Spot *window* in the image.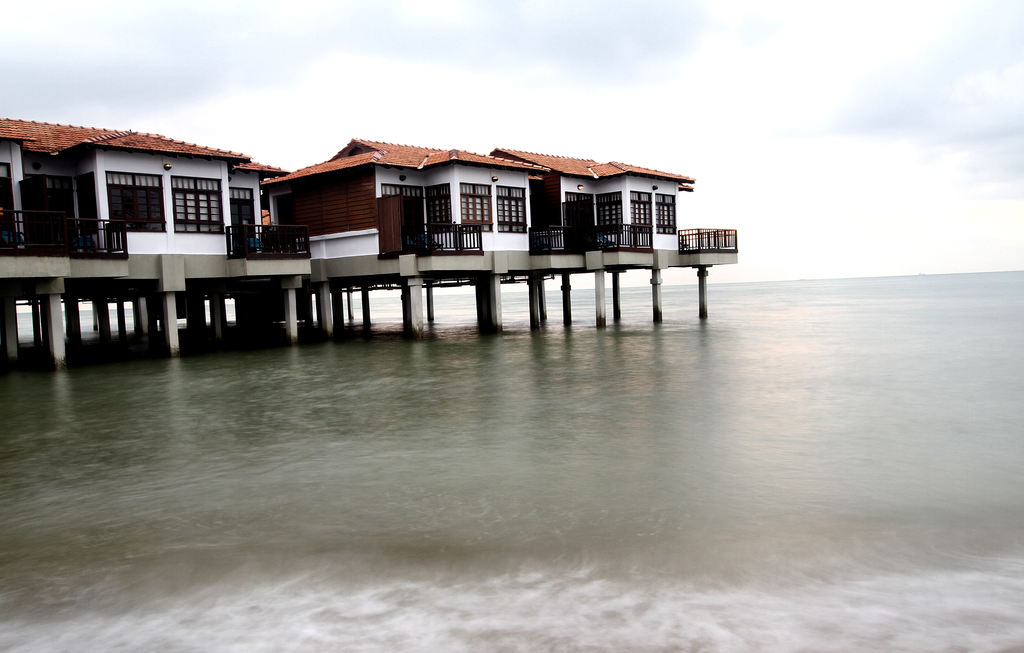
*window* found at Rect(170, 173, 227, 237).
